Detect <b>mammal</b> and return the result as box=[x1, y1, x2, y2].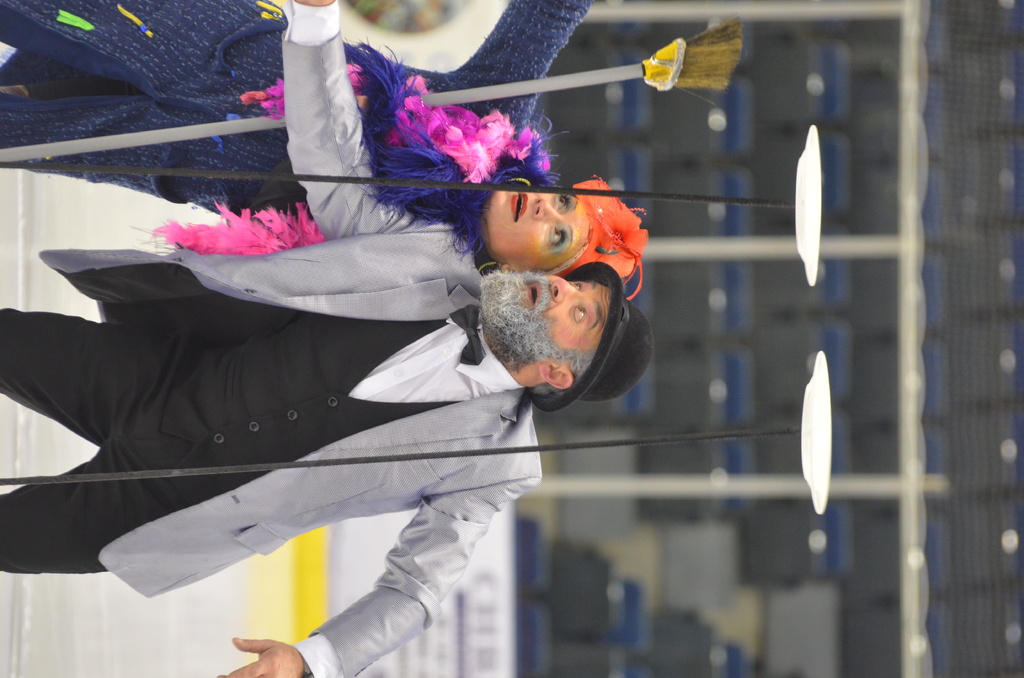
box=[0, 0, 631, 300].
